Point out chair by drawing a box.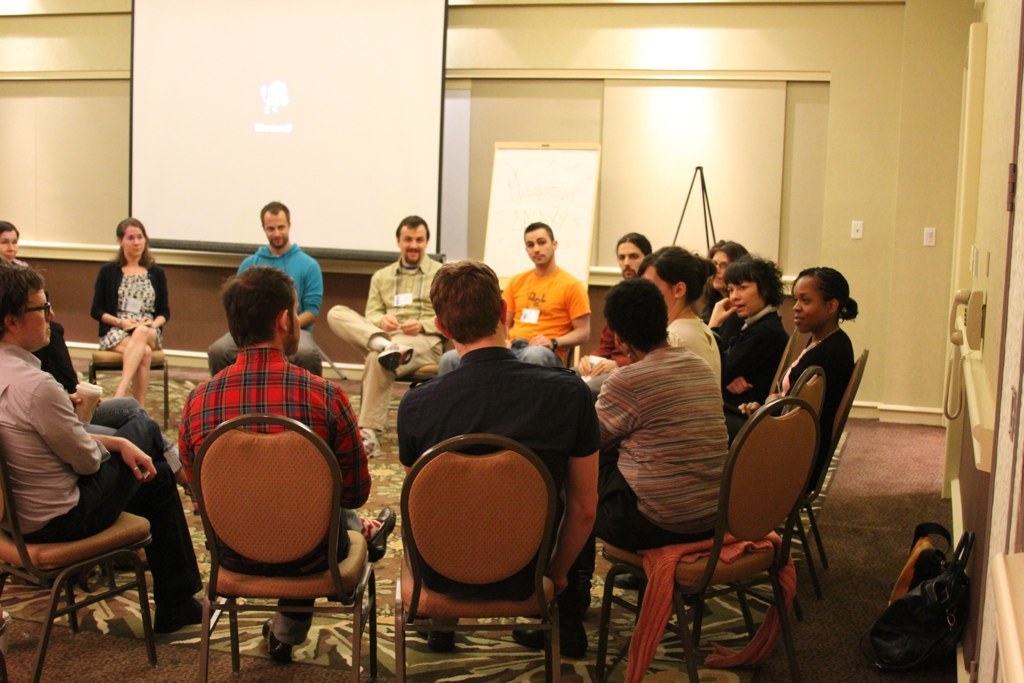
box(167, 406, 366, 682).
